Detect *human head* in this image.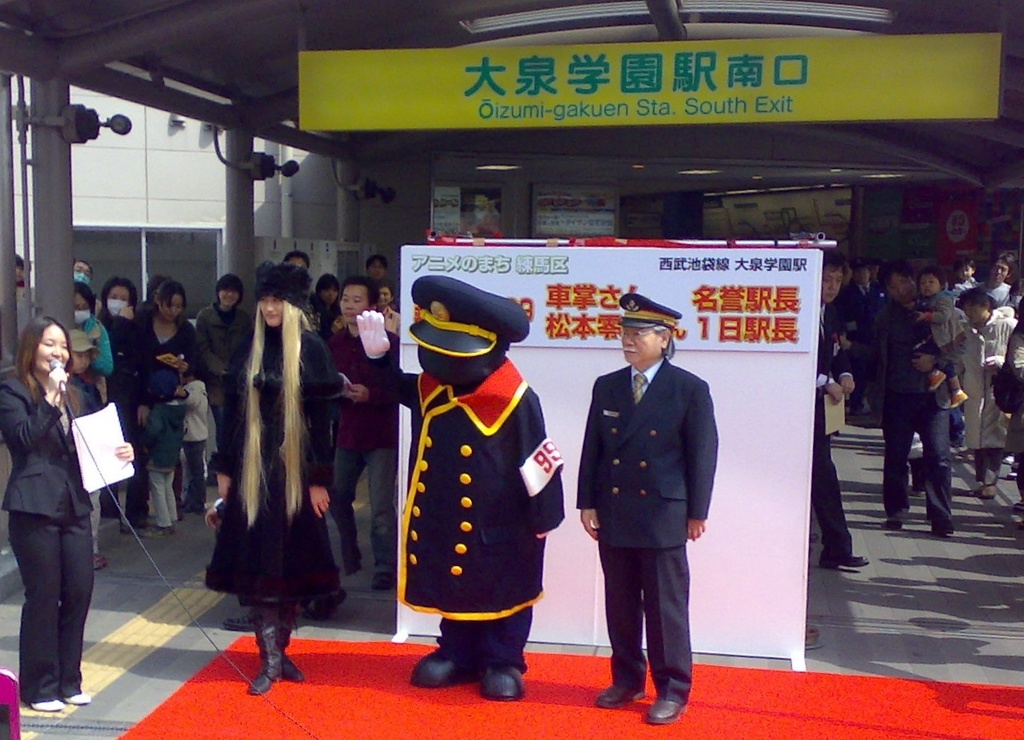
Detection: left=411, top=307, right=514, bottom=387.
